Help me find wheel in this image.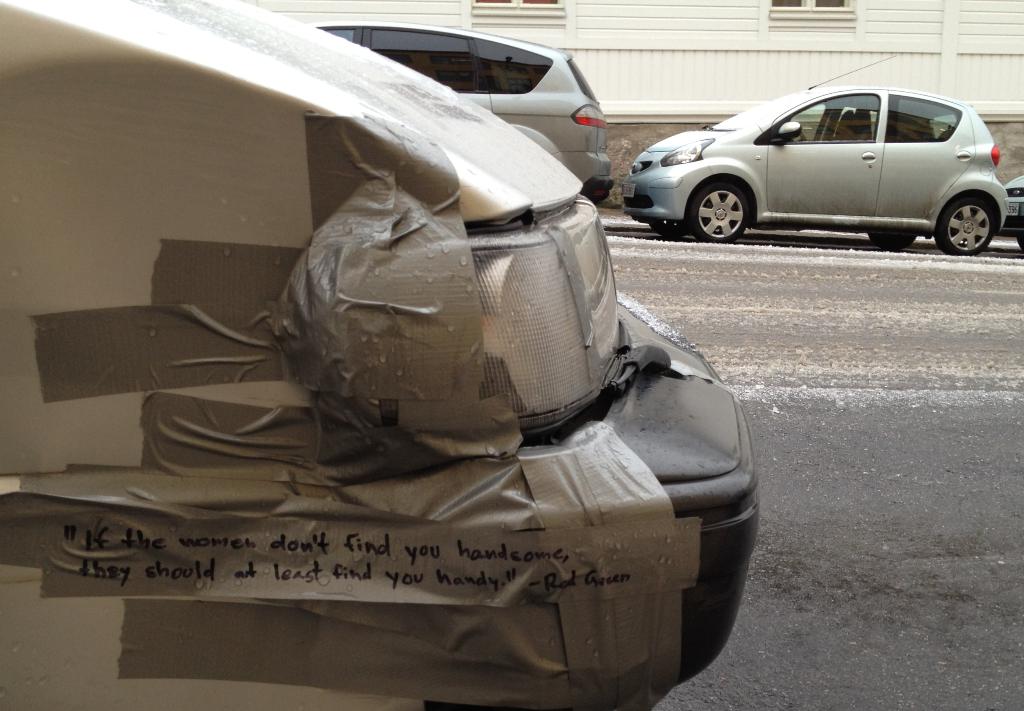
Found it: box(694, 162, 769, 234).
